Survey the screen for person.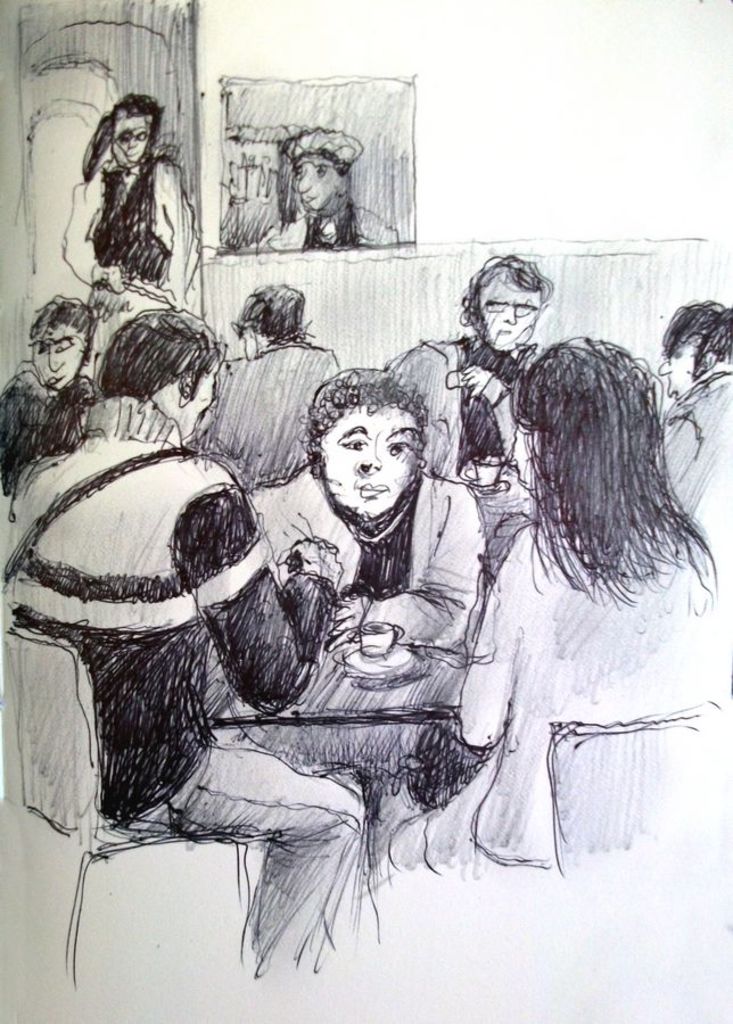
Survey found: box(252, 126, 398, 251).
